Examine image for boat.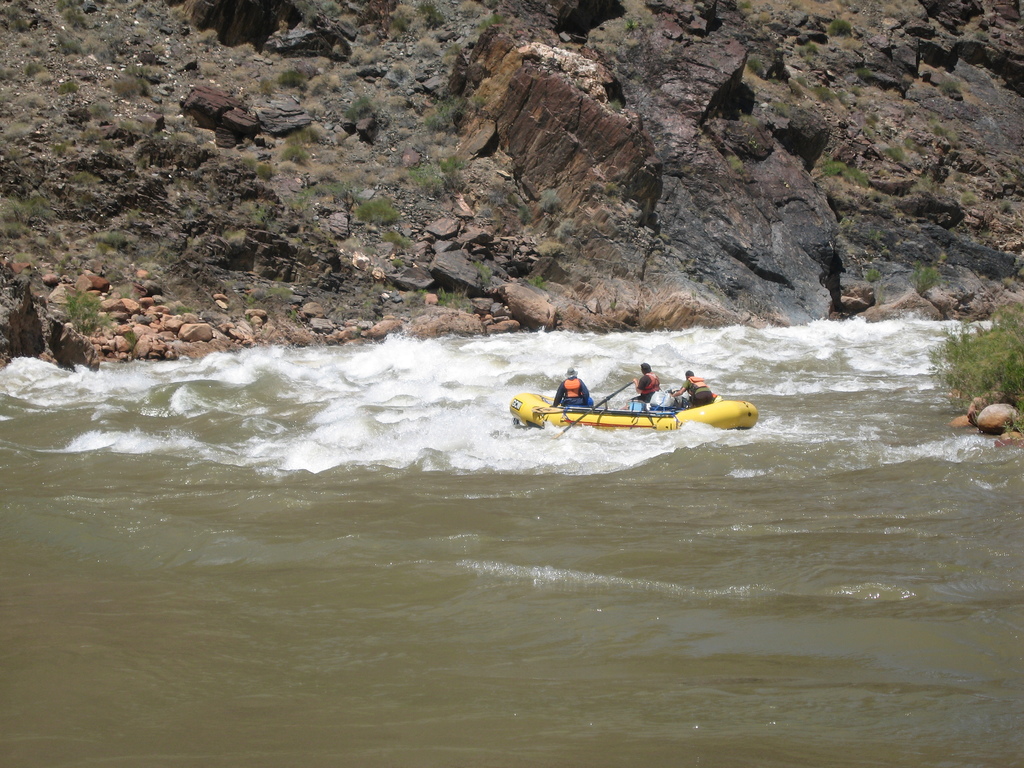
Examination result: <box>516,362,766,442</box>.
